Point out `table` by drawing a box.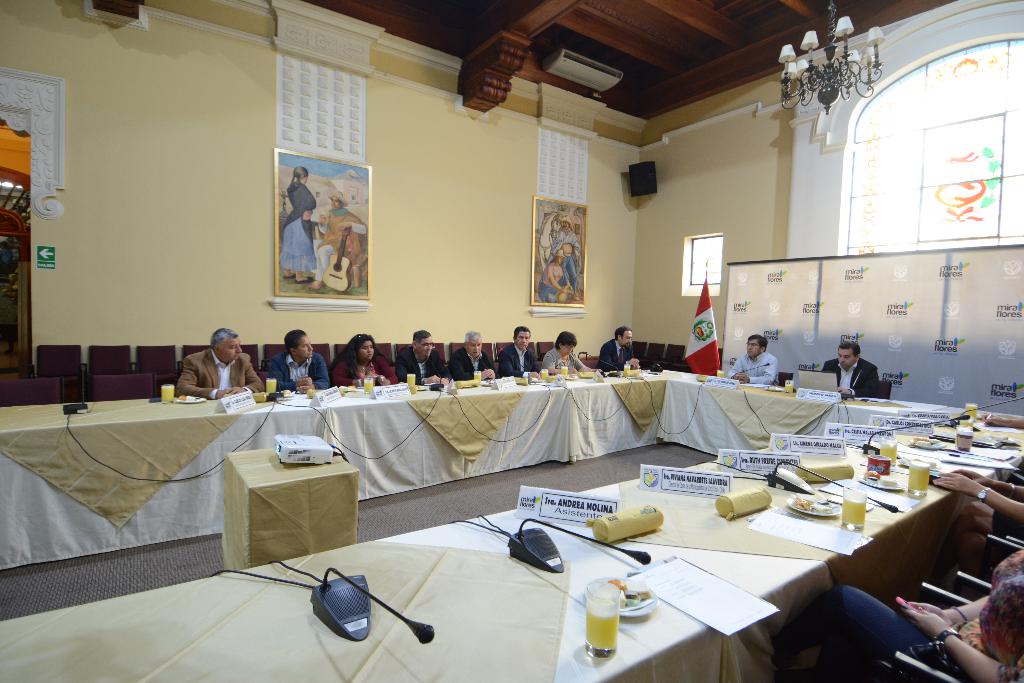
locate(0, 360, 671, 586).
